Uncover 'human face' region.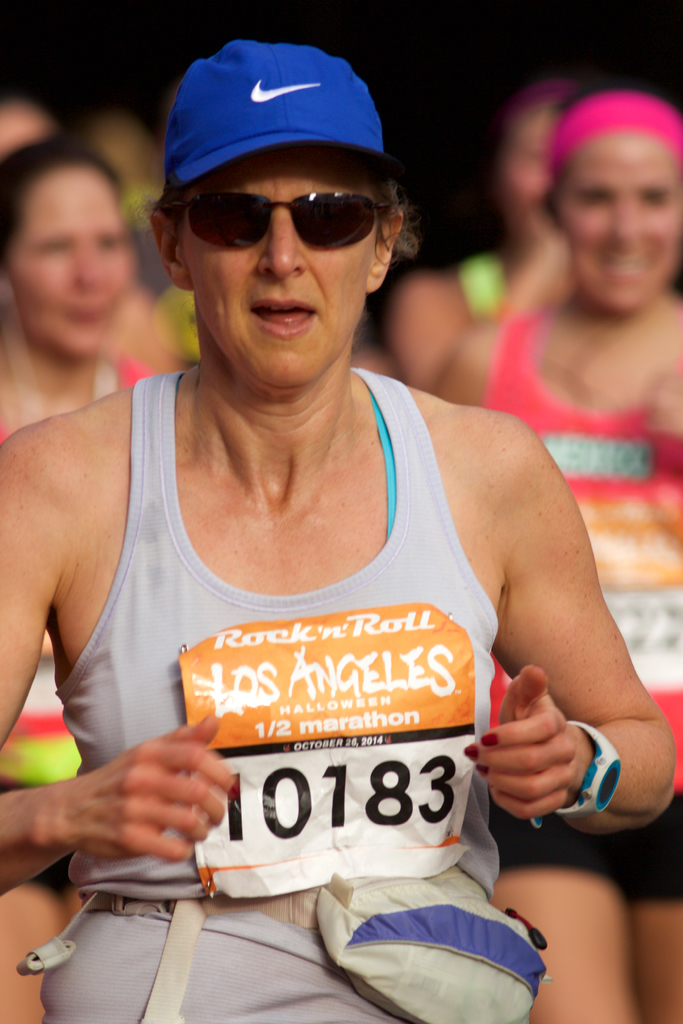
Uncovered: 554,132,682,299.
